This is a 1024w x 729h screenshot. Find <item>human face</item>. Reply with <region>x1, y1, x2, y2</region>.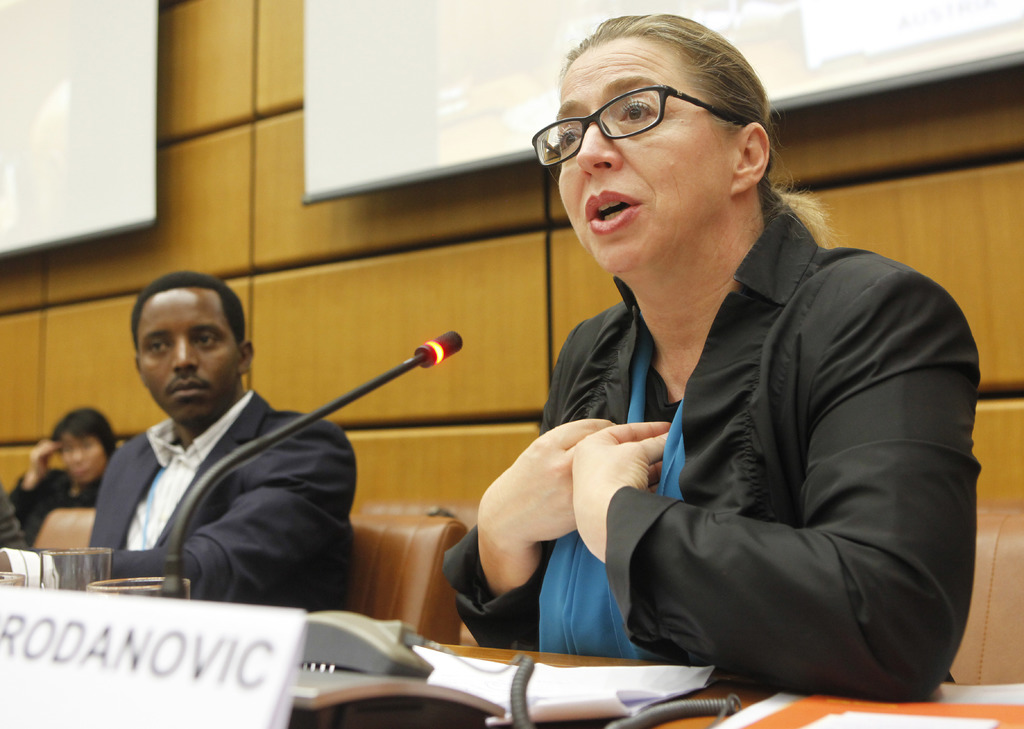
<region>138, 290, 241, 425</region>.
